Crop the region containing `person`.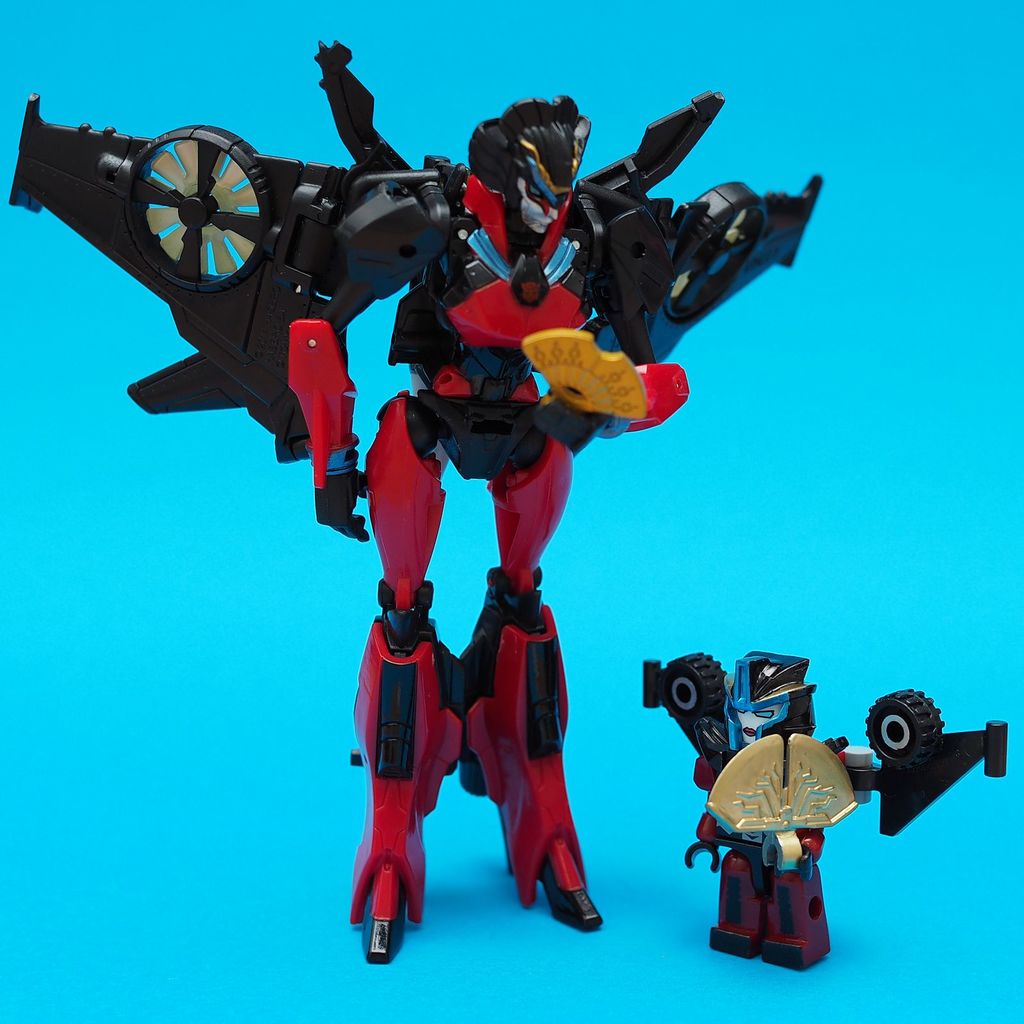
Crop region: left=285, top=95, right=691, bottom=966.
